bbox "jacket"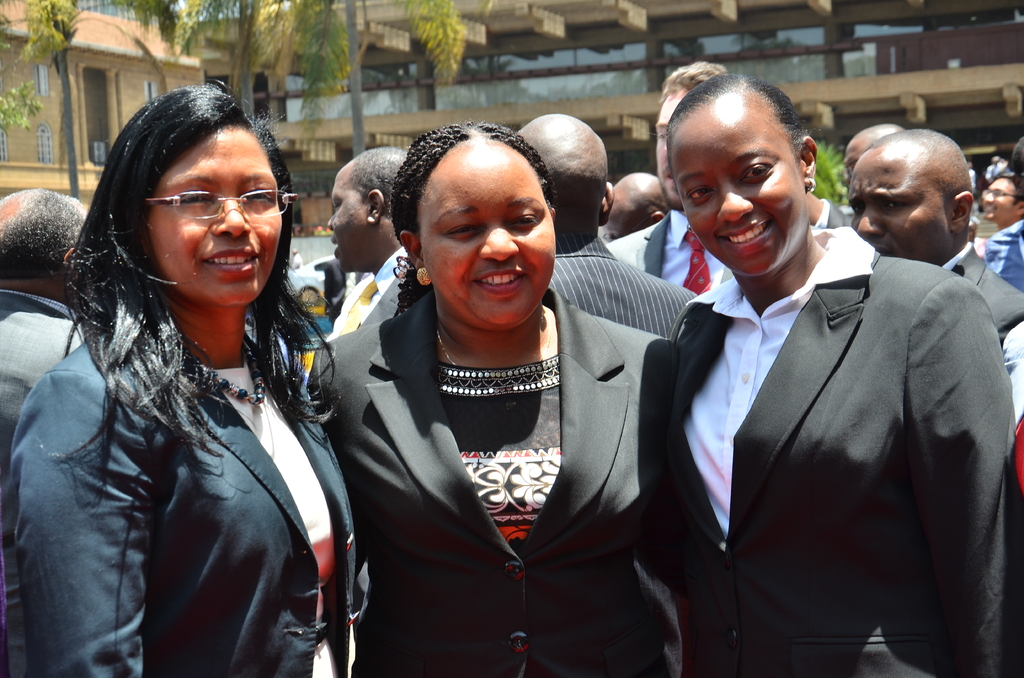
box(17, 236, 356, 668)
